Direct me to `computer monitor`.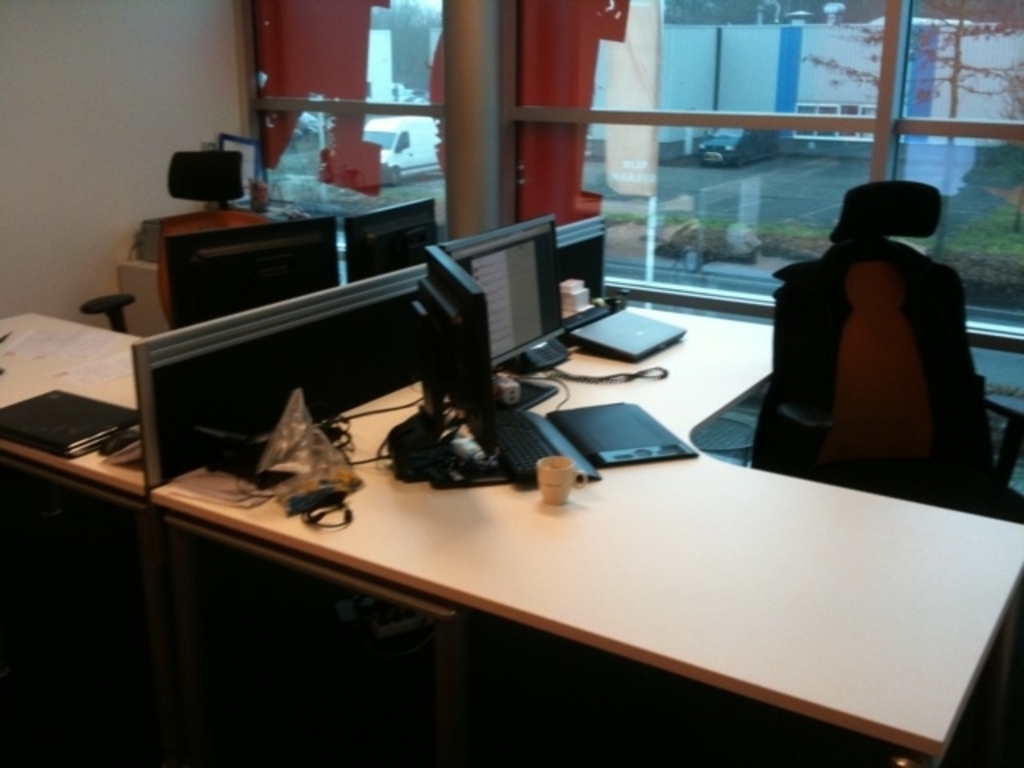
Direction: BBox(334, 195, 446, 291).
